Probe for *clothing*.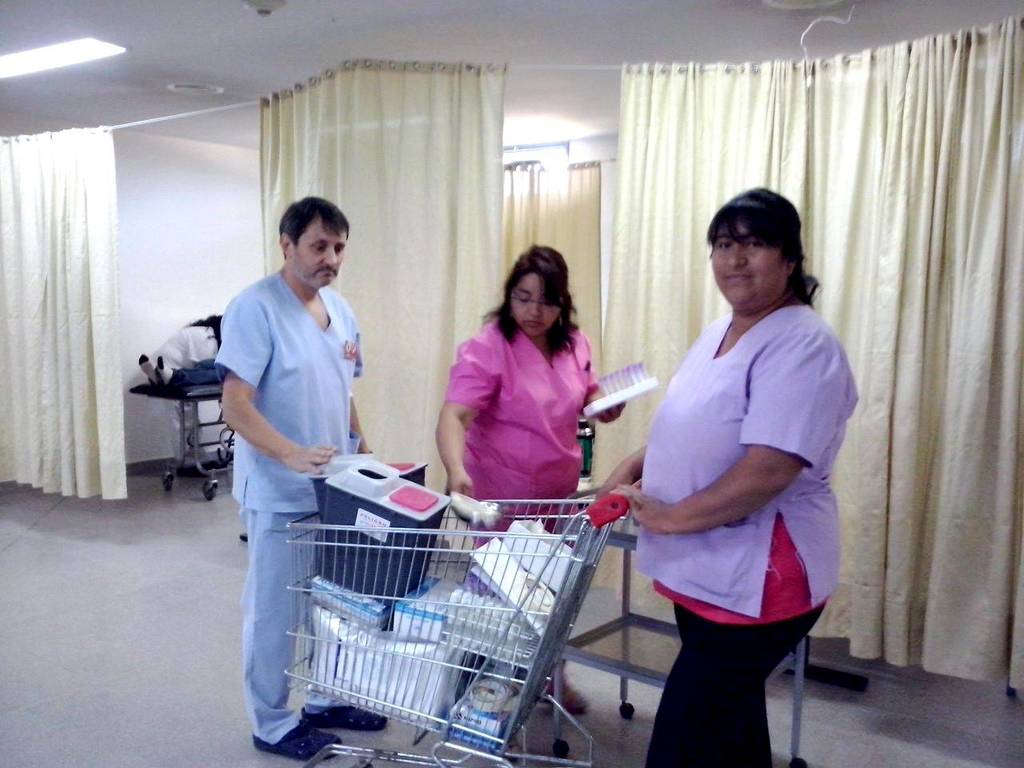
Probe result: BBox(616, 230, 846, 730).
